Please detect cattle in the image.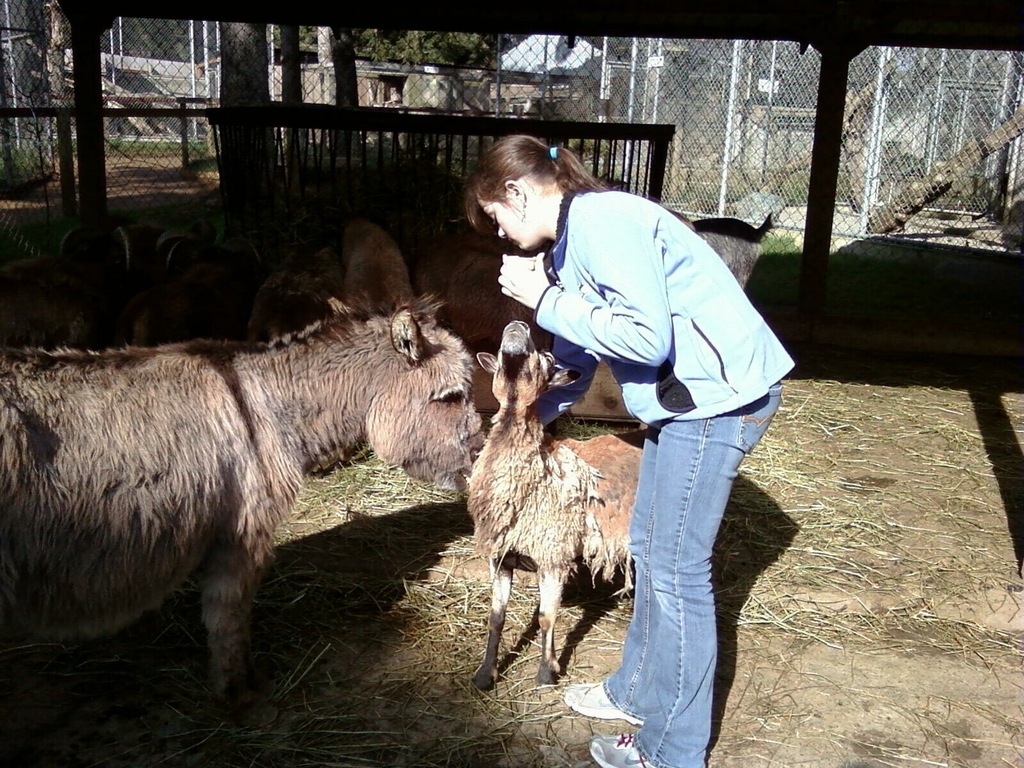
box=[0, 275, 493, 737].
